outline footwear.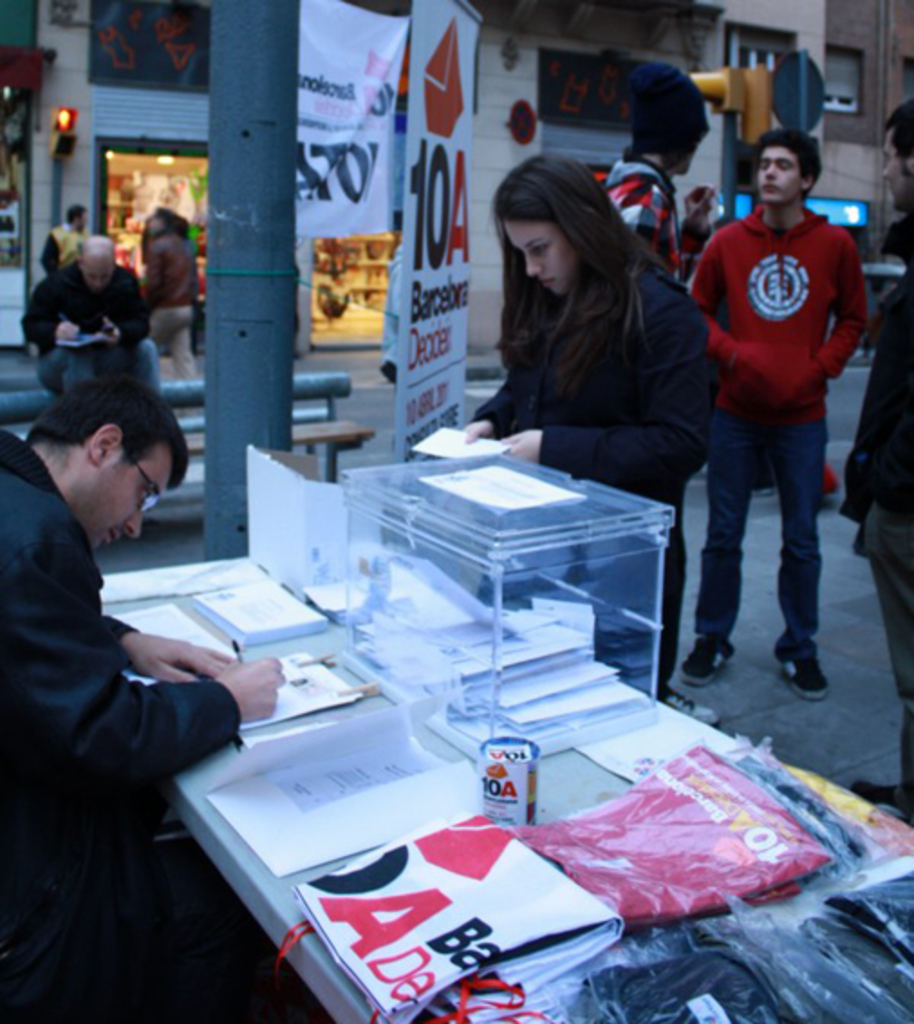
Outline: x1=677 y1=636 x2=737 y2=690.
